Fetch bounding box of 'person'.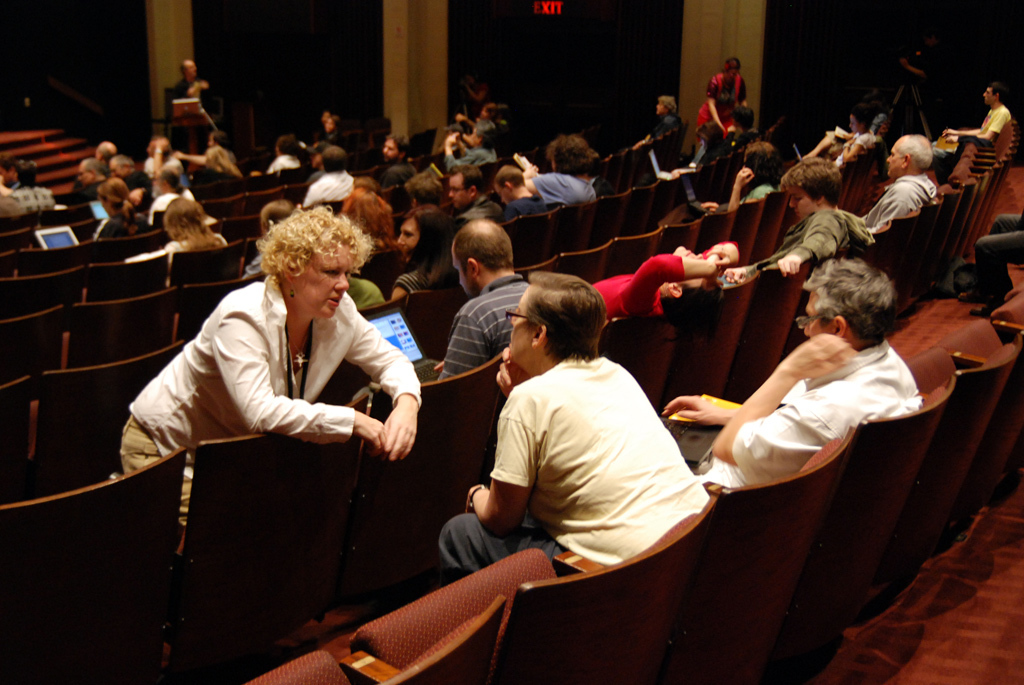
Bbox: (10,155,59,210).
